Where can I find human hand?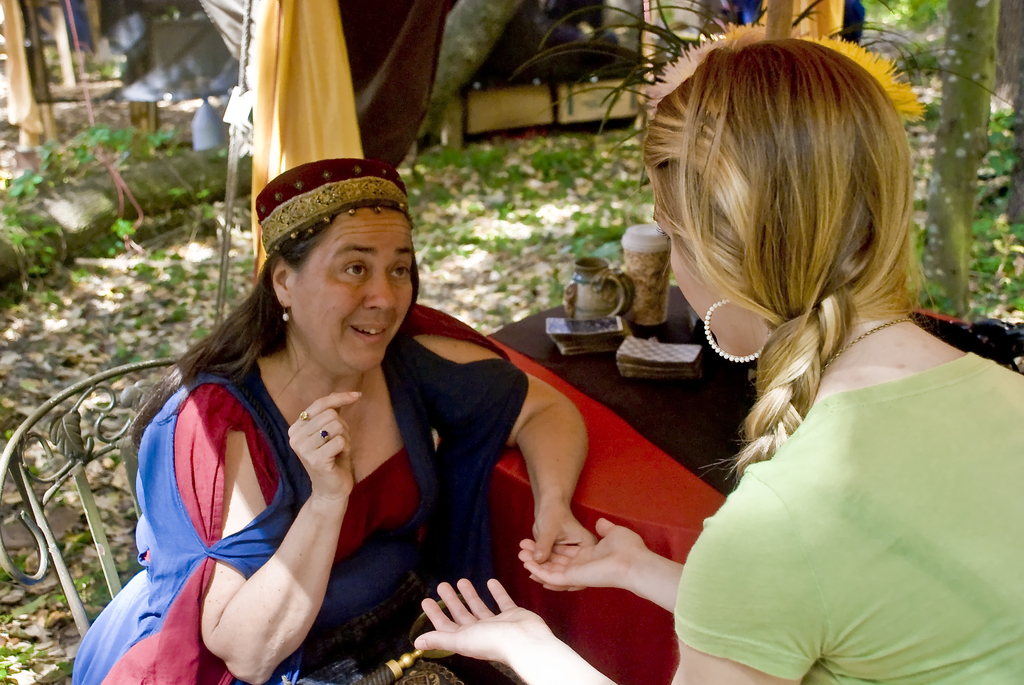
You can find it at [x1=283, y1=388, x2=365, y2=501].
